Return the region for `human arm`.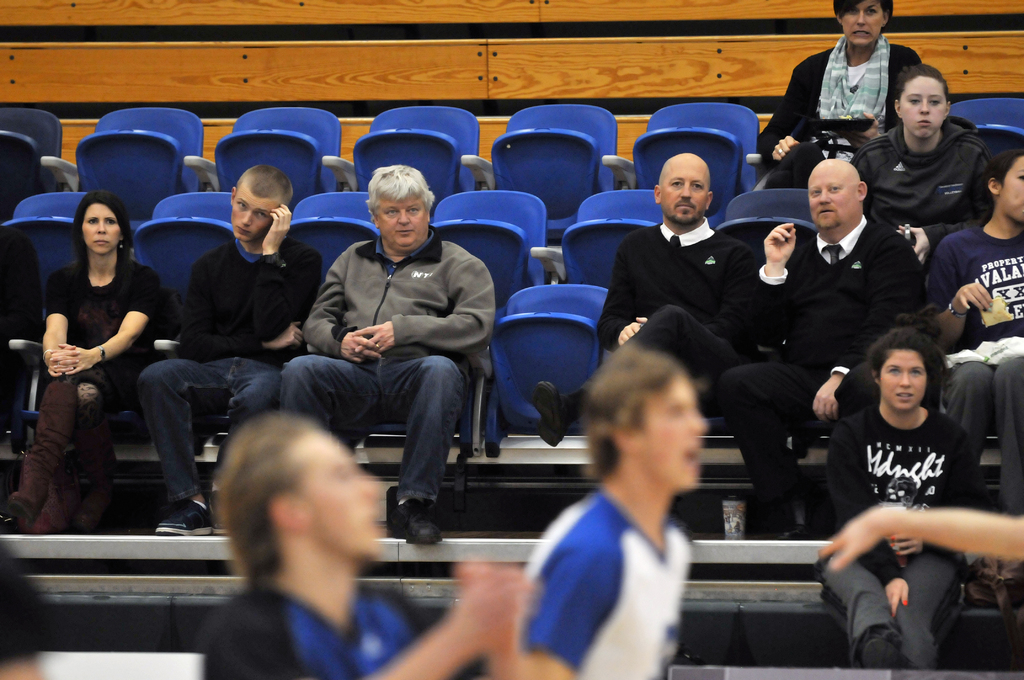
<box>175,261,307,366</box>.
